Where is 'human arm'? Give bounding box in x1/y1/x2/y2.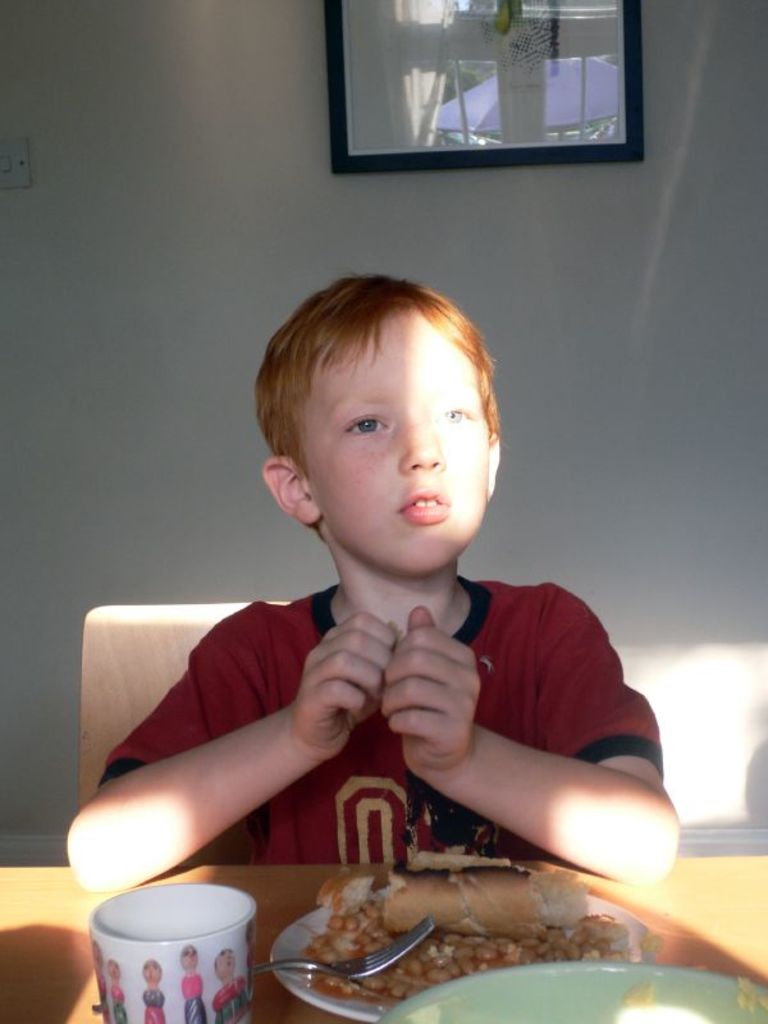
372/580/685/884.
